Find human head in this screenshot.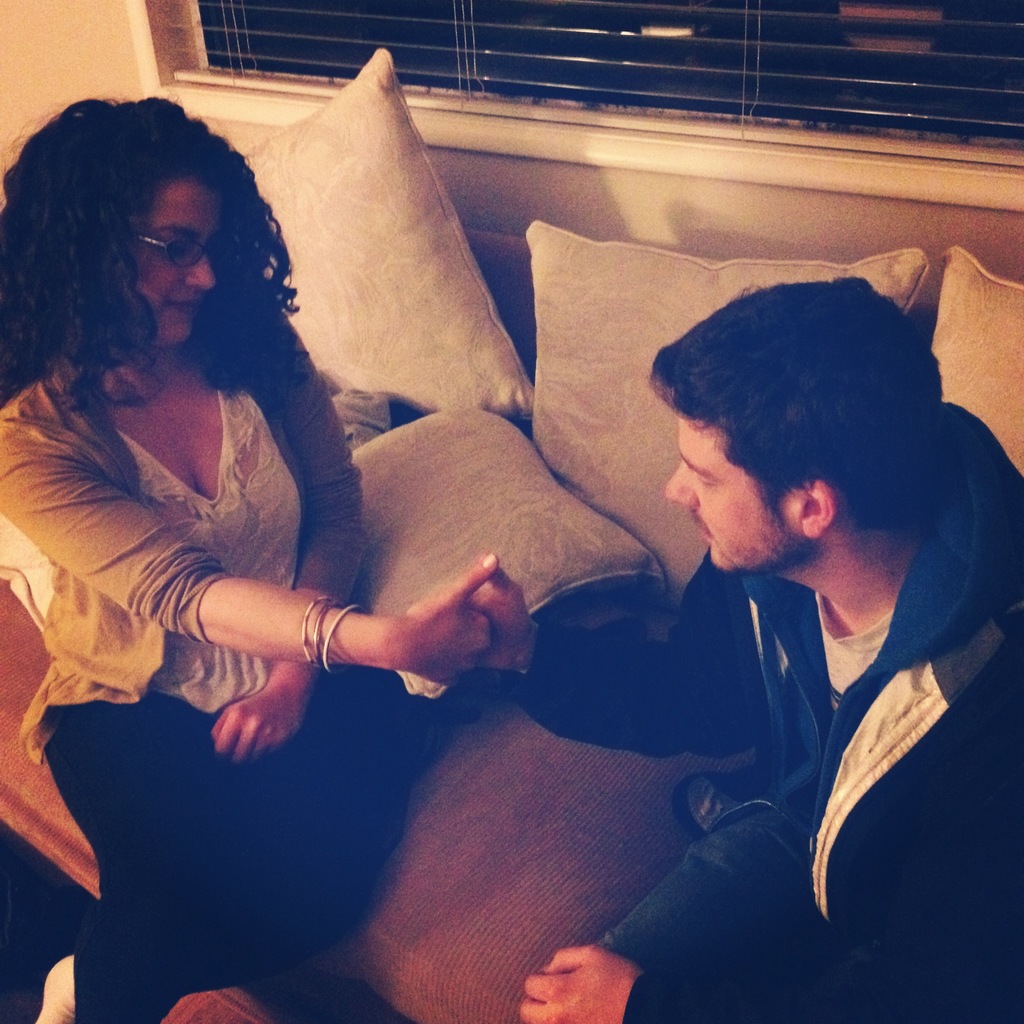
The bounding box for human head is Rect(0, 95, 290, 360).
